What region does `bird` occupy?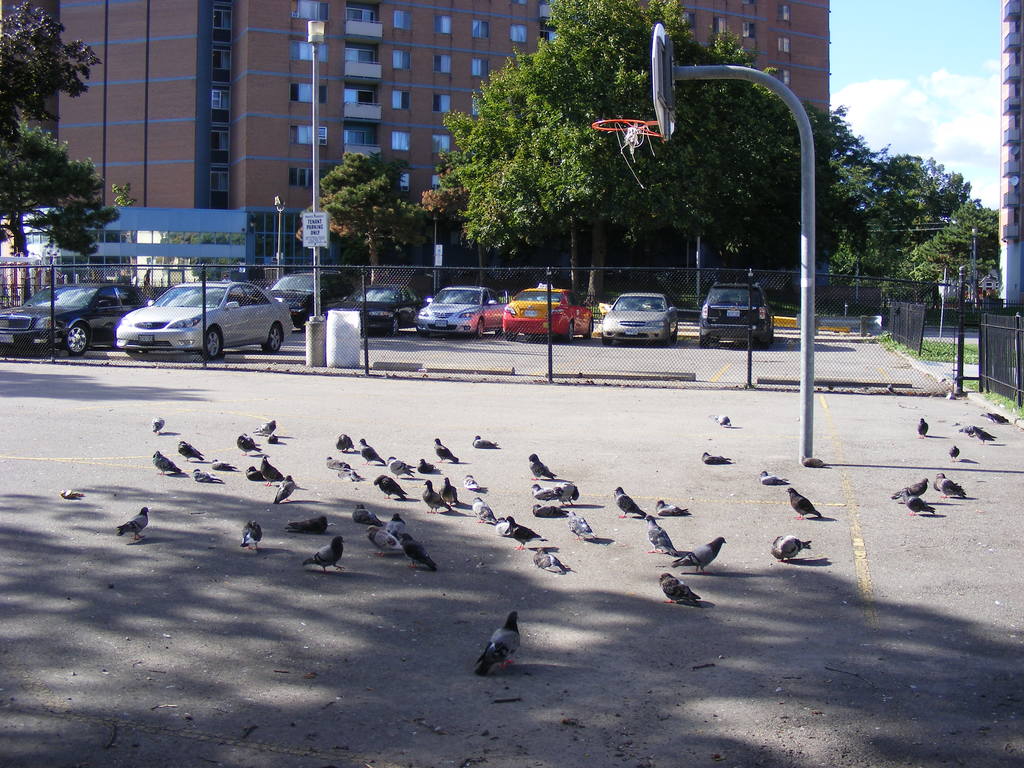
bbox=(364, 526, 408, 557).
